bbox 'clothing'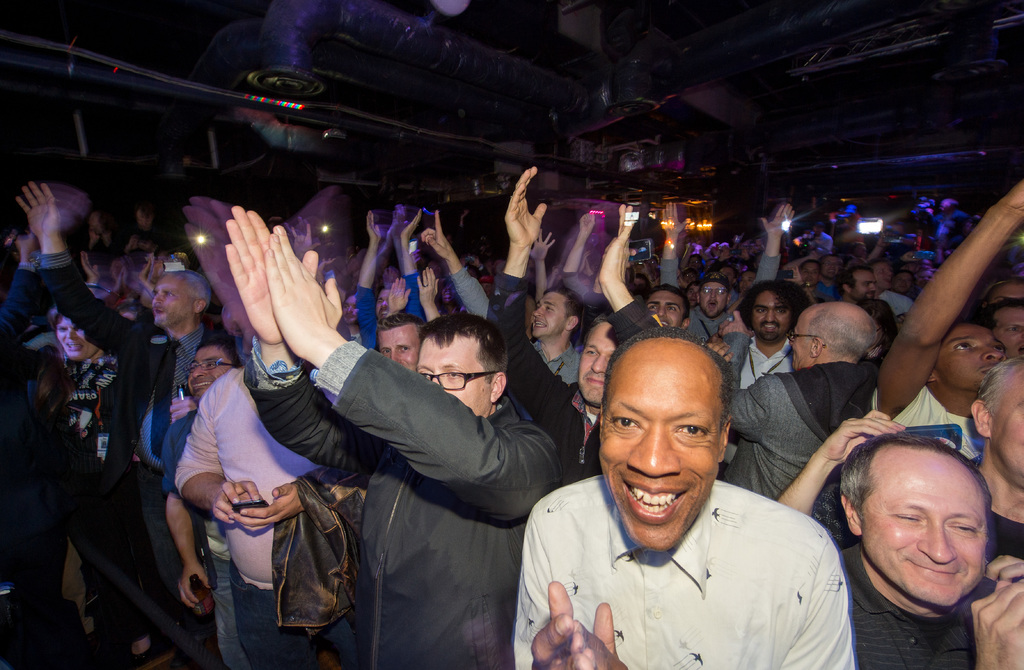
[left=836, top=562, right=998, bottom=669]
